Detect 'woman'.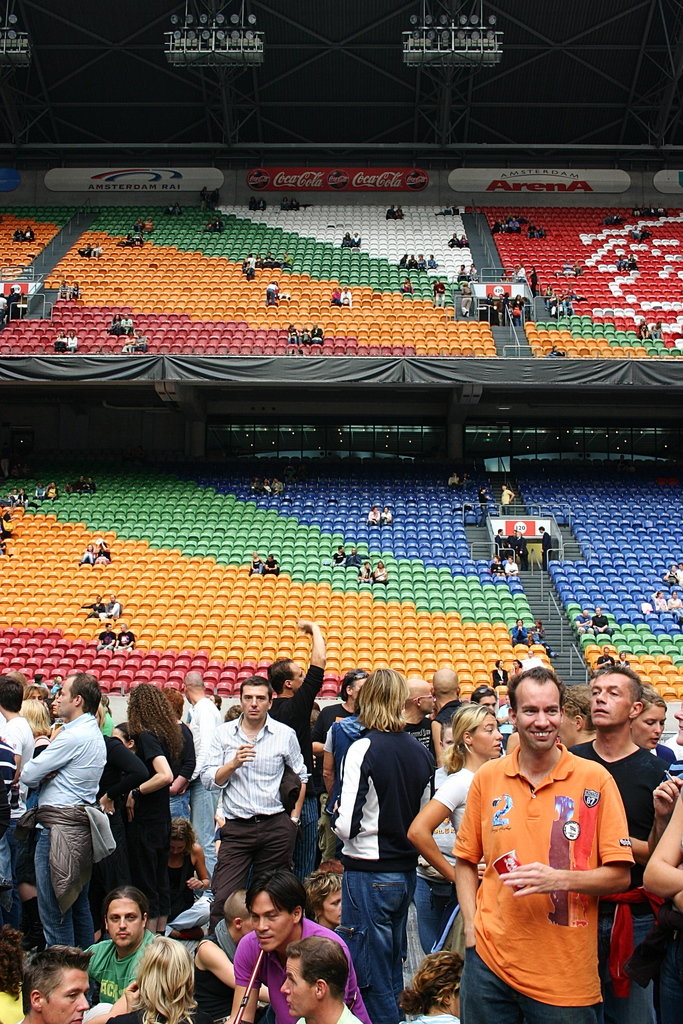
Detected at [x1=67, y1=286, x2=80, y2=300].
